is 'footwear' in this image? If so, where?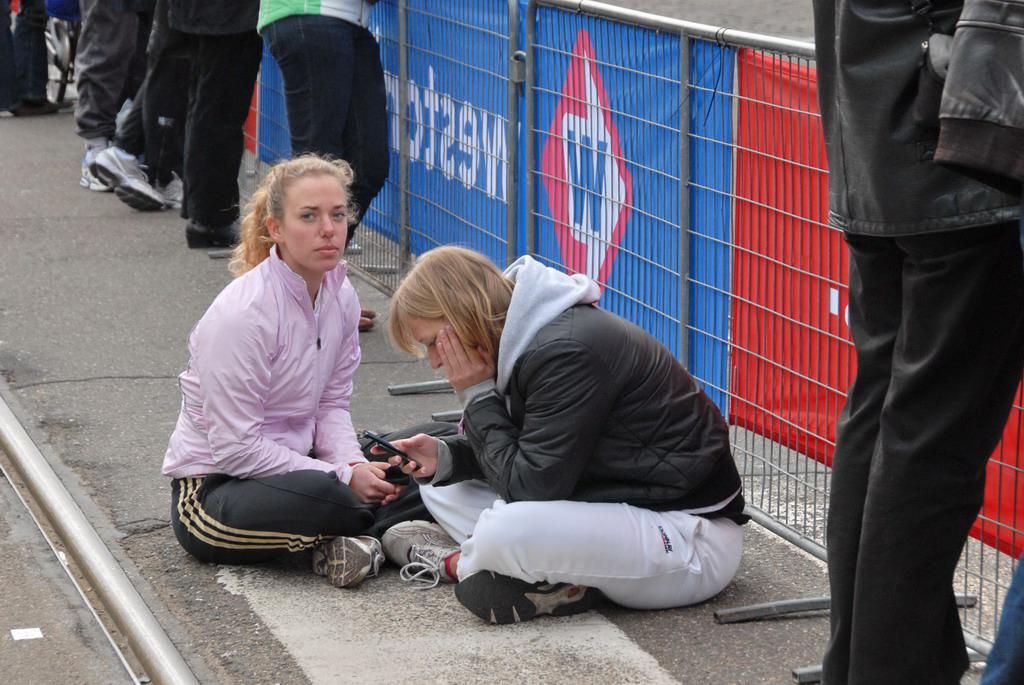
Yes, at 451, 567, 598, 628.
